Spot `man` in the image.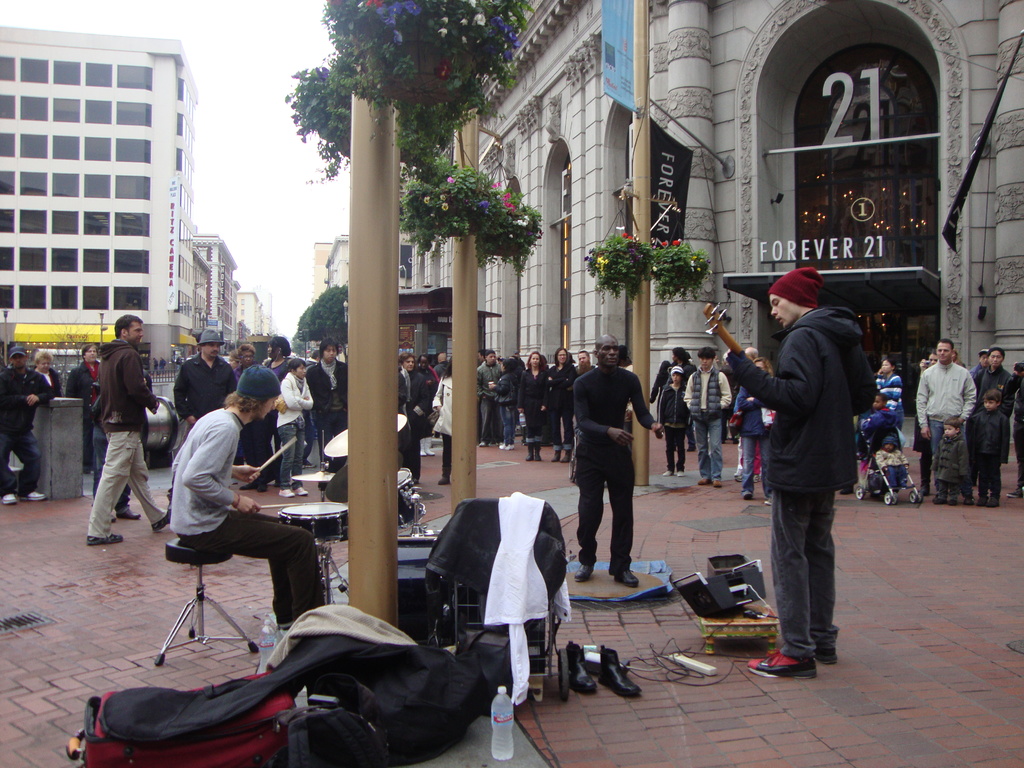
`man` found at l=682, t=344, r=732, b=486.
